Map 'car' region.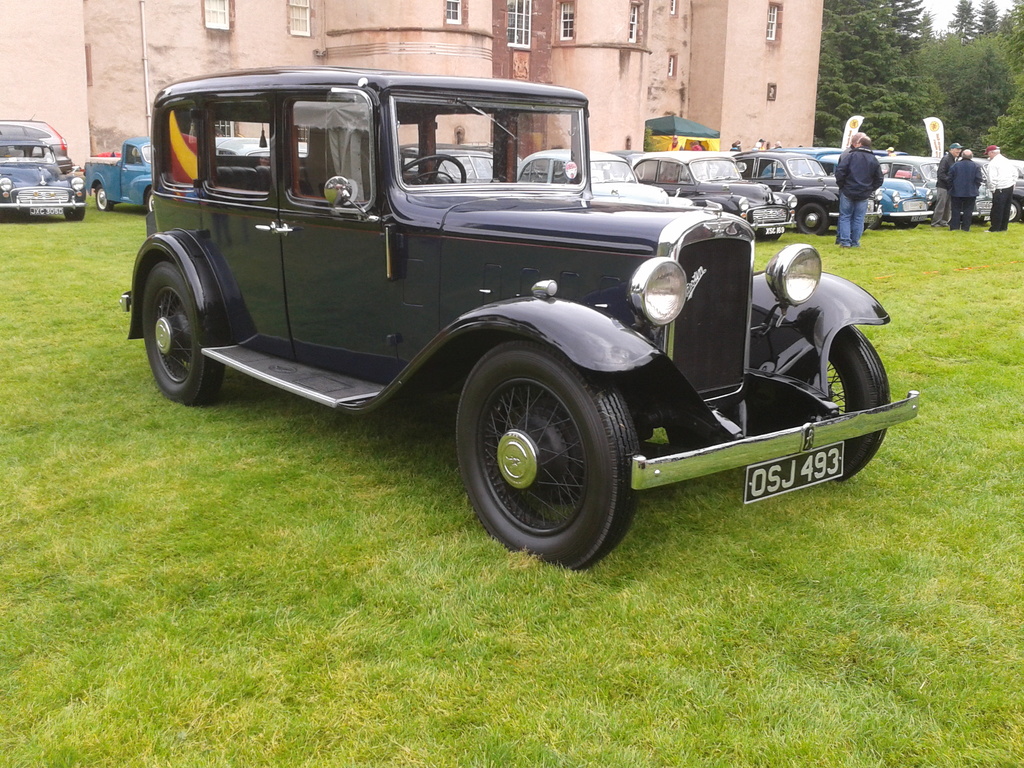
Mapped to locate(118, 63, 915, 574).
